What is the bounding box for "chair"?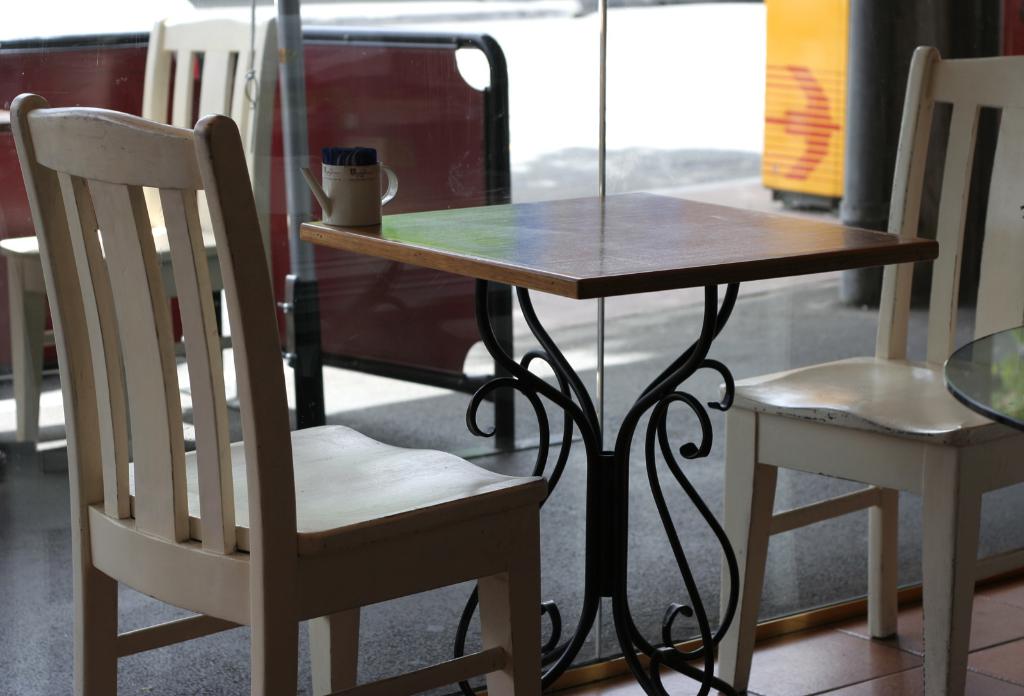
[left=714, top=44, right=1023, bottom=695].
